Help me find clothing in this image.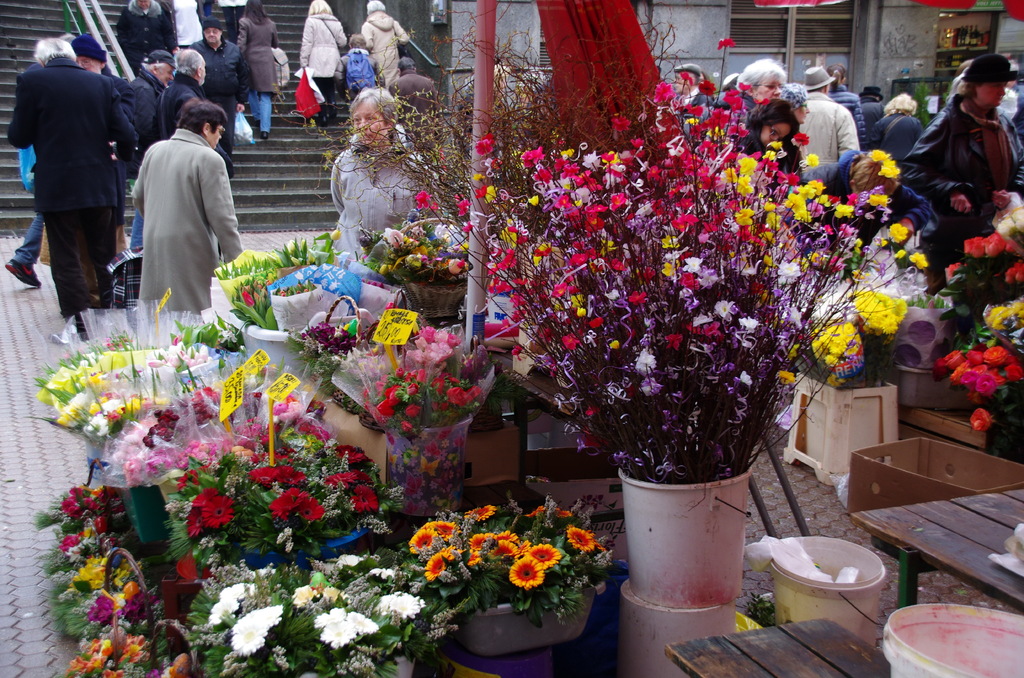
Found it: Rect(235, 12, 282, 129).
